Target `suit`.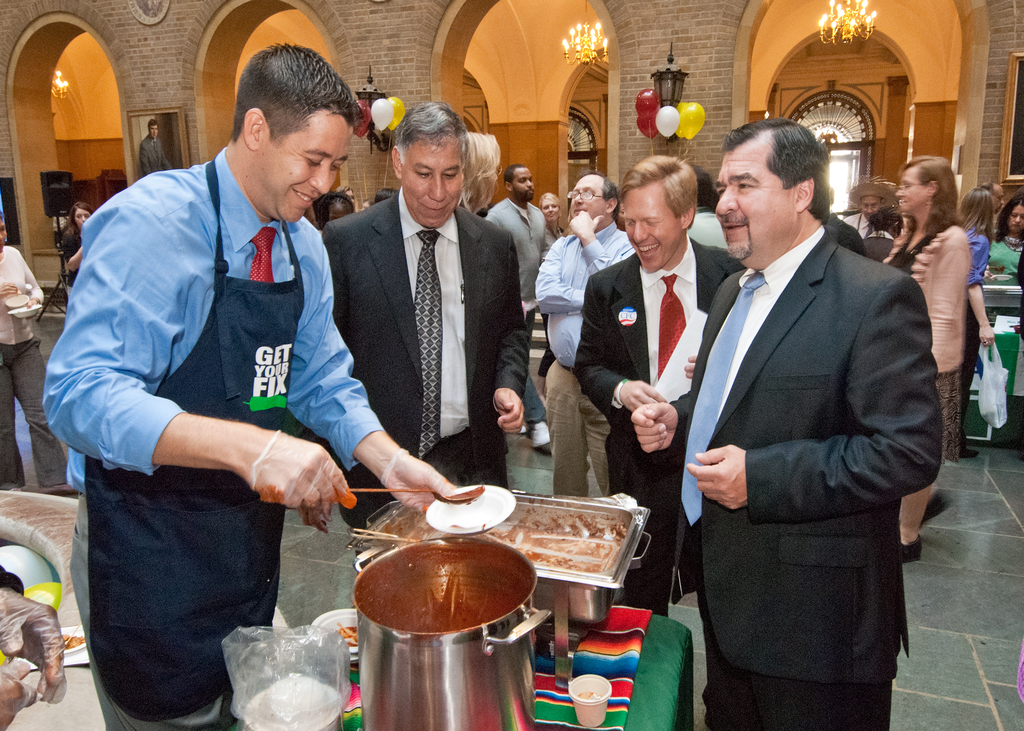
Target region: [left=669, top=227, right=942, bottom=730].
